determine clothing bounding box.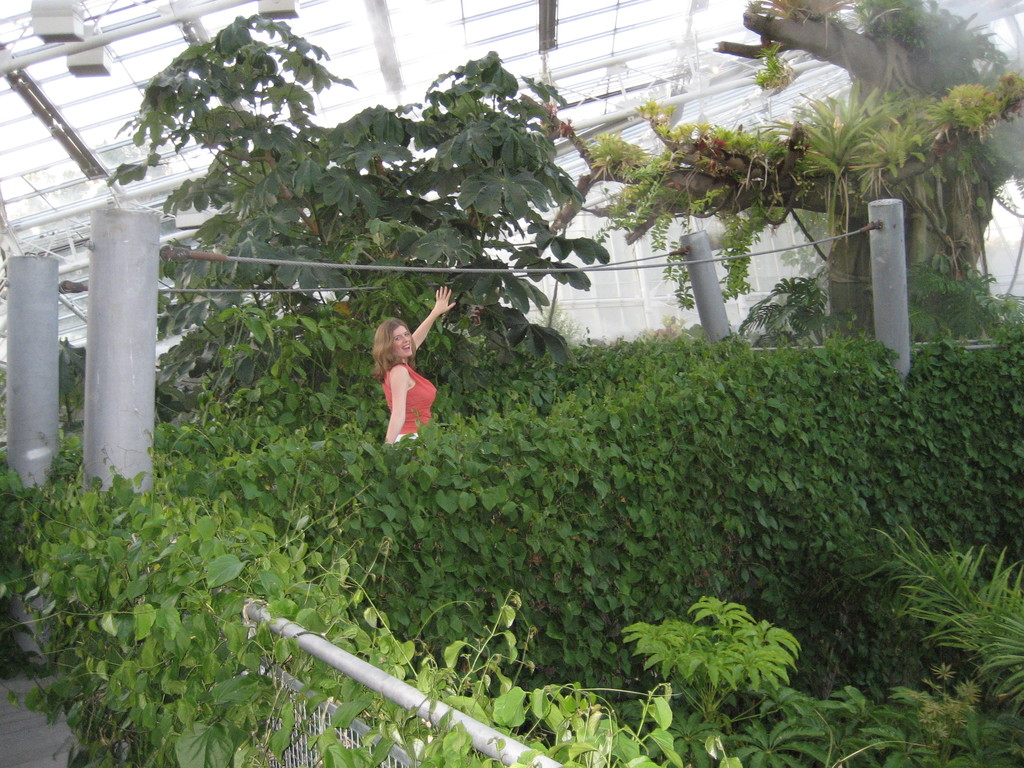
Determined: BBox(380, 361, 438, 442).
